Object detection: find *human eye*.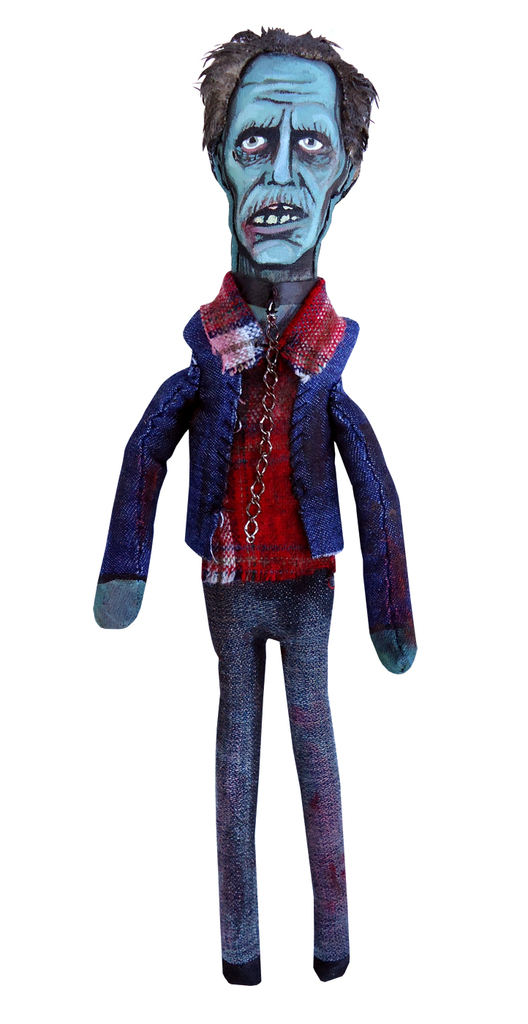
left=292, top=130, right=331, bottom=162.
